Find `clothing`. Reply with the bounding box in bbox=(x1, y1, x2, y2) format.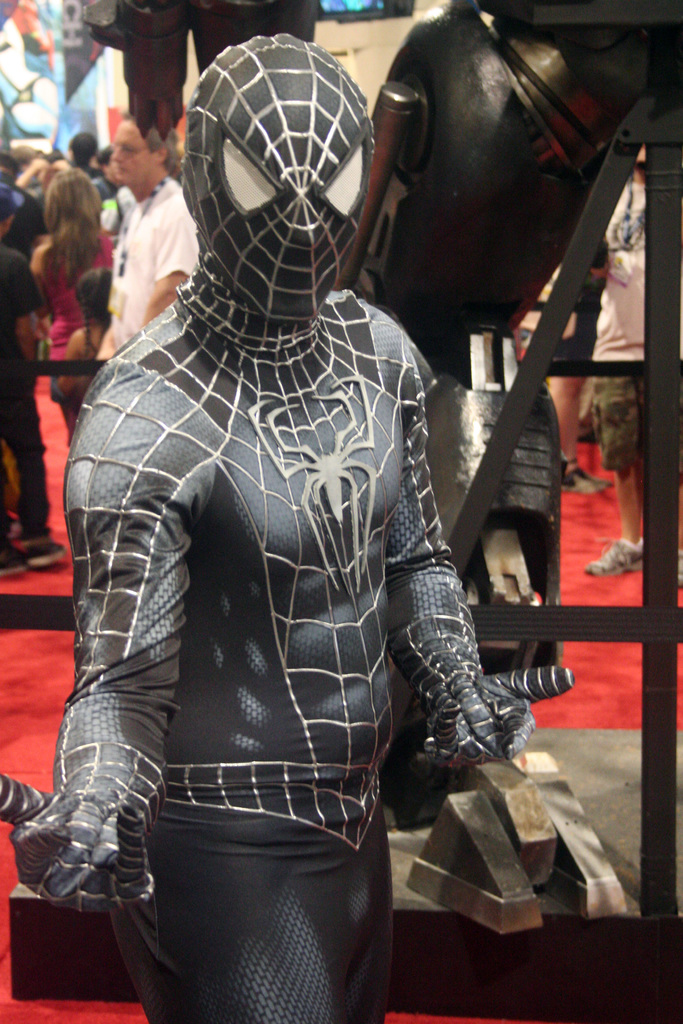
bbox=(0, 175, 37, 243).
